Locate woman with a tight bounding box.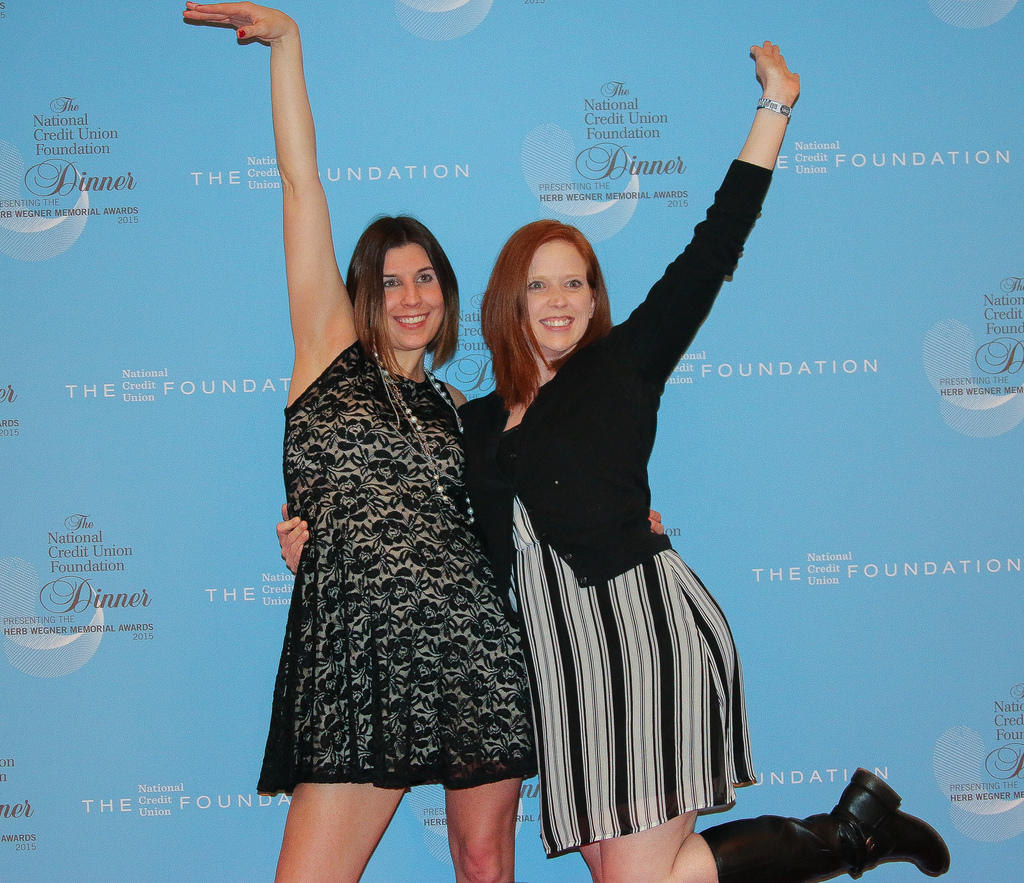
<region>276, 35, 955, 882</region>.
